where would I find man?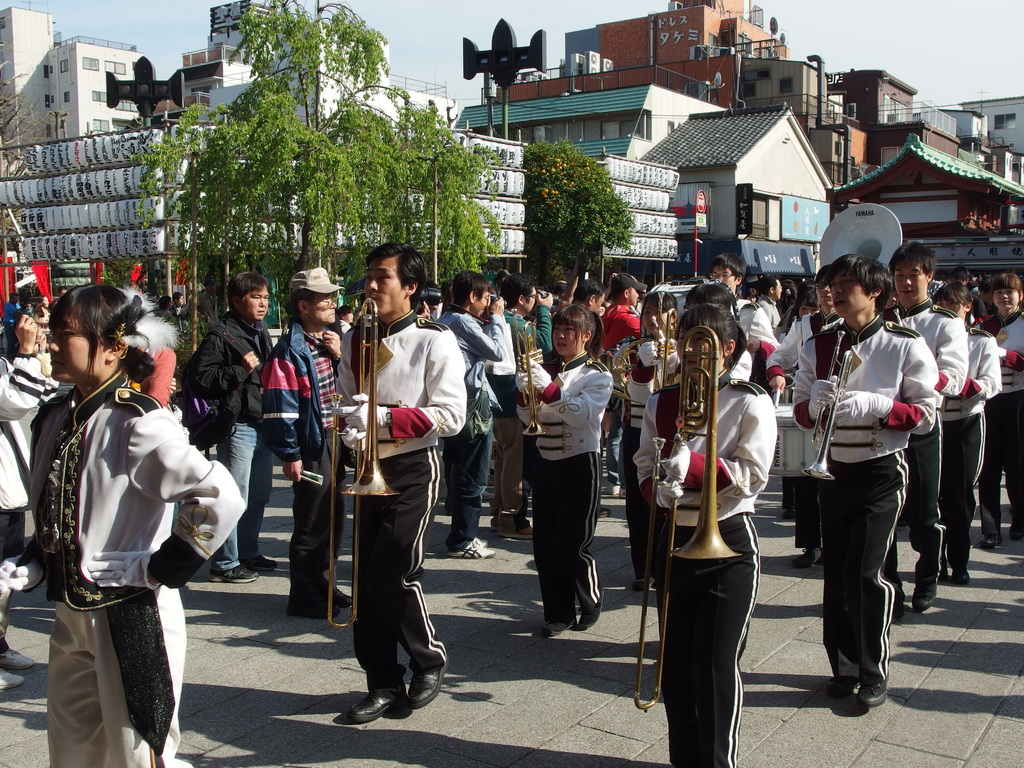
At box(573, 279, 612, 520).
